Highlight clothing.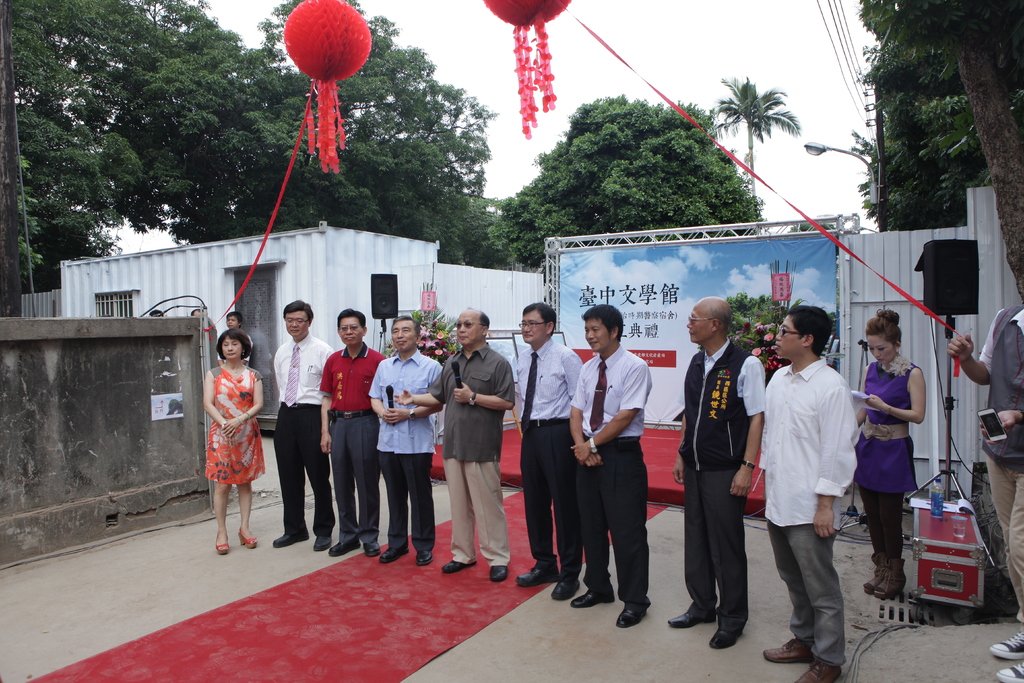
Highlighted region: 371, 349, 444, 555.
